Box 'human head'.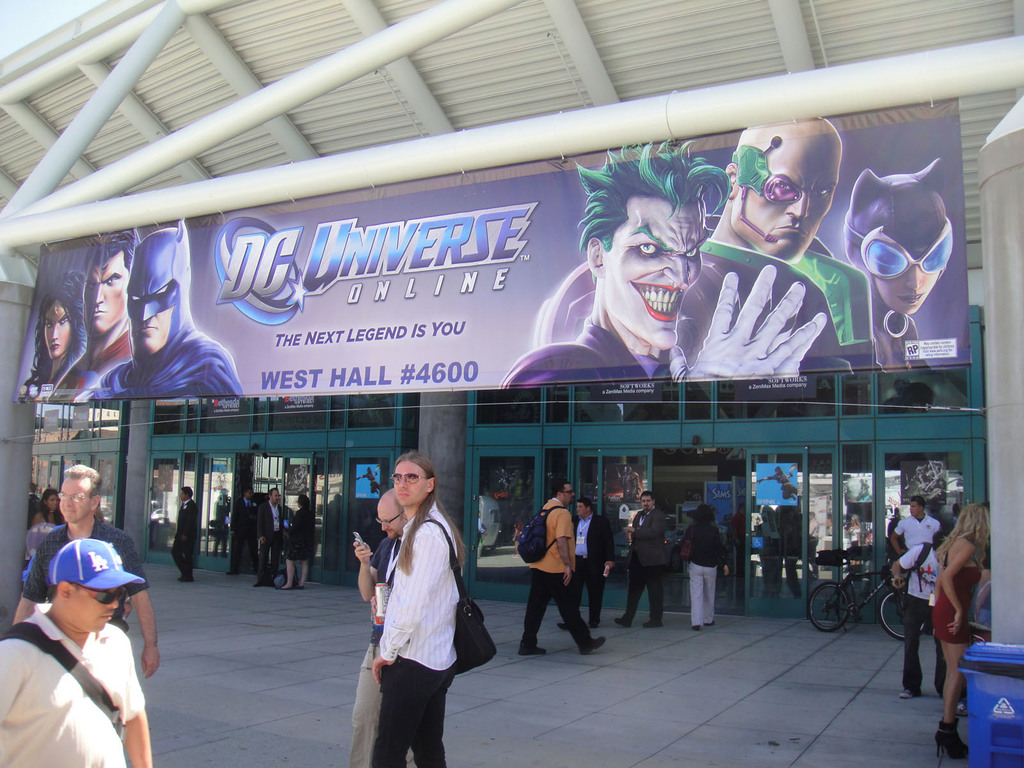
724/116/843/259.
